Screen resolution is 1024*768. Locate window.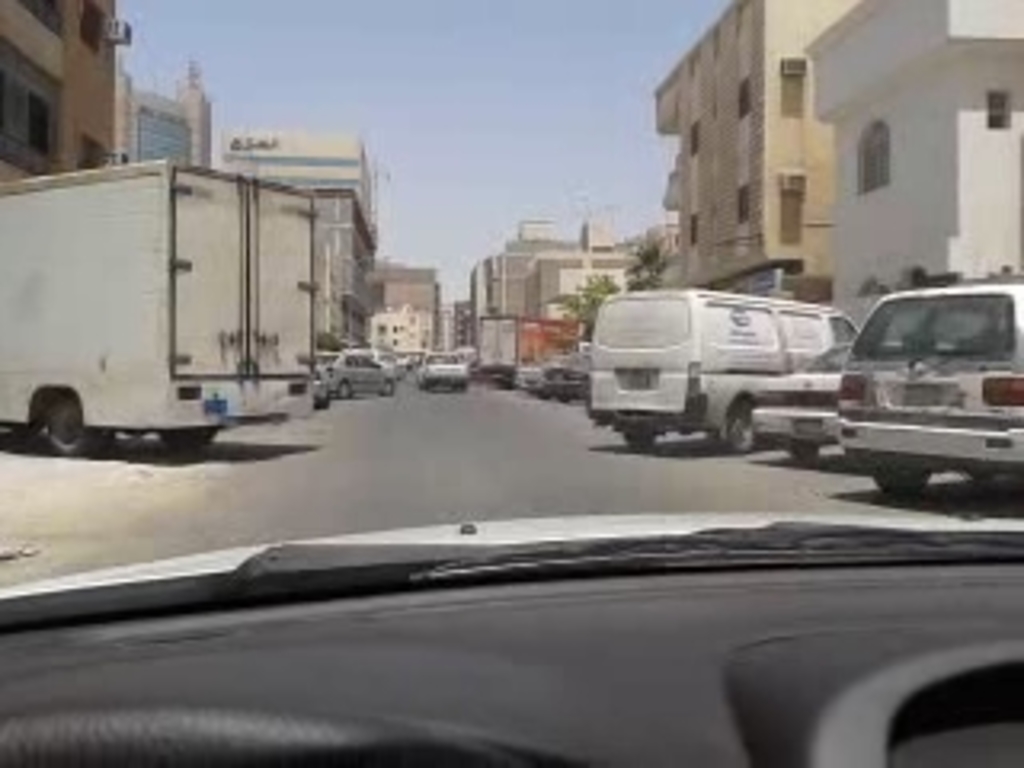
rect(851, 128, 890, 186).
